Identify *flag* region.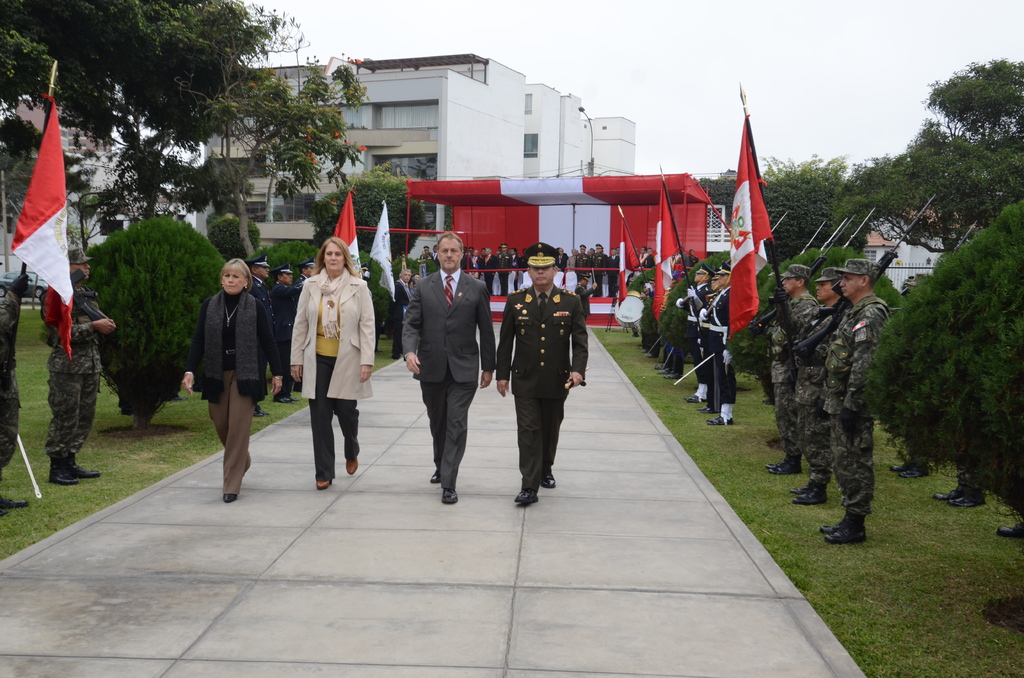
Region: crop(7, 90, 77, 355).
